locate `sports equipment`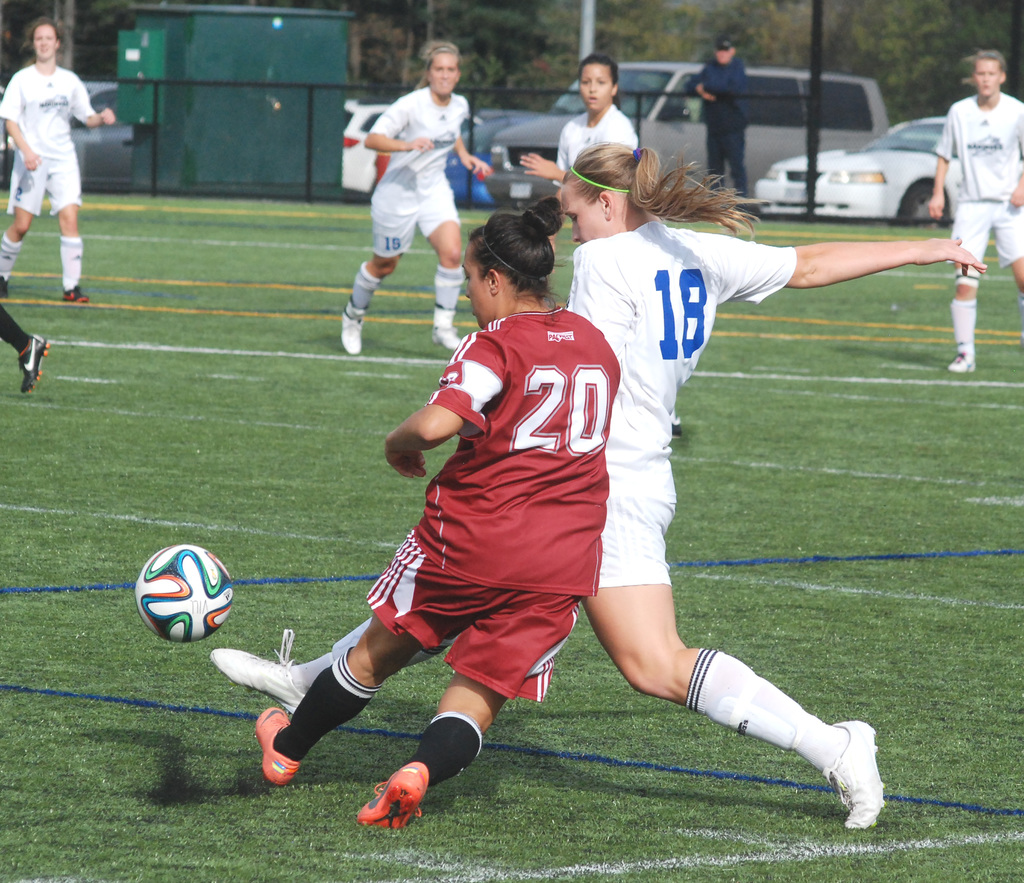
(254,706,301,782)
